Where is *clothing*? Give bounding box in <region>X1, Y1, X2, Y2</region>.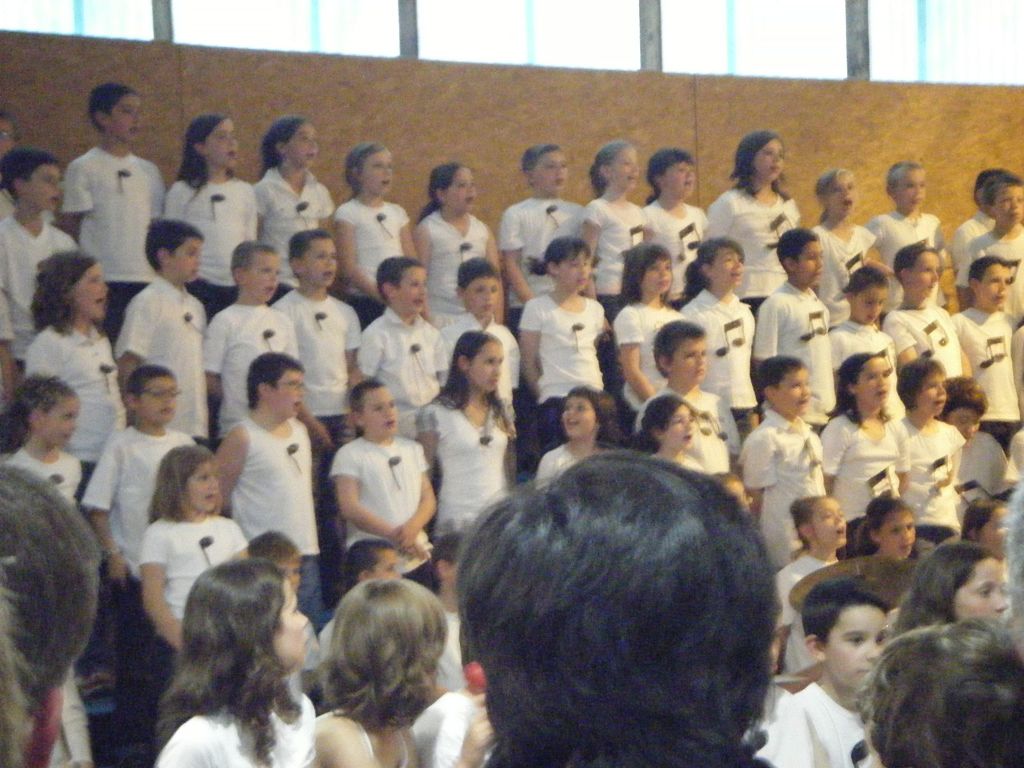
<region>439, 308, 520, 406</region>.
